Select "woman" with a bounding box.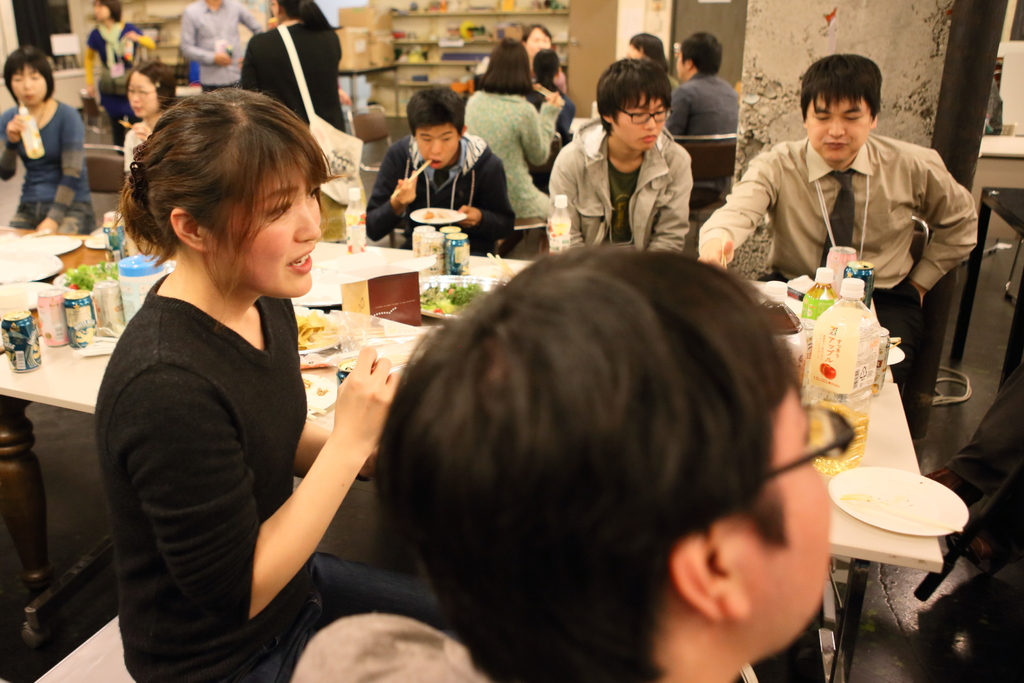
select_region(85, 81, 399, 679).
